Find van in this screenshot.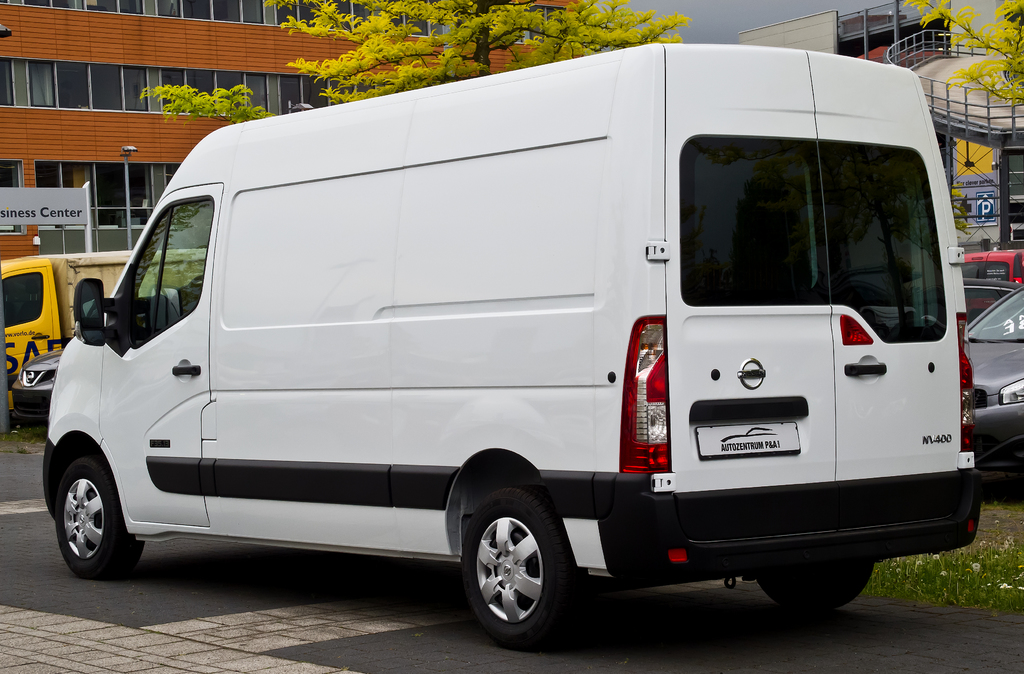
The bounding box for van is 40, 48, 987, 646.
